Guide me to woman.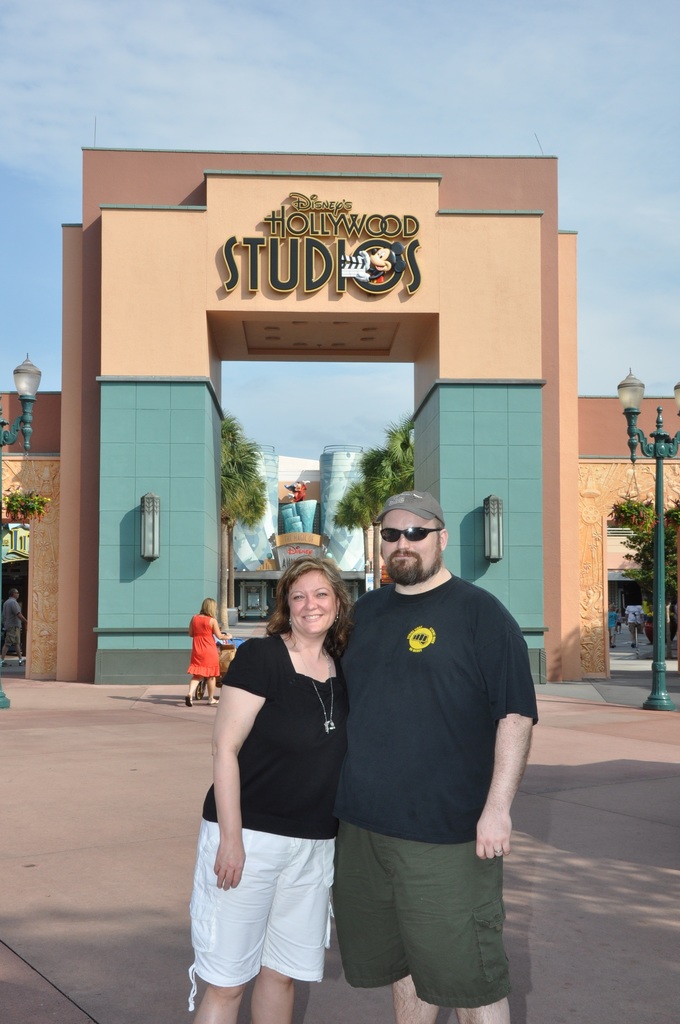
Guidance: (left=177, top=595, right=234, bottom=695).
